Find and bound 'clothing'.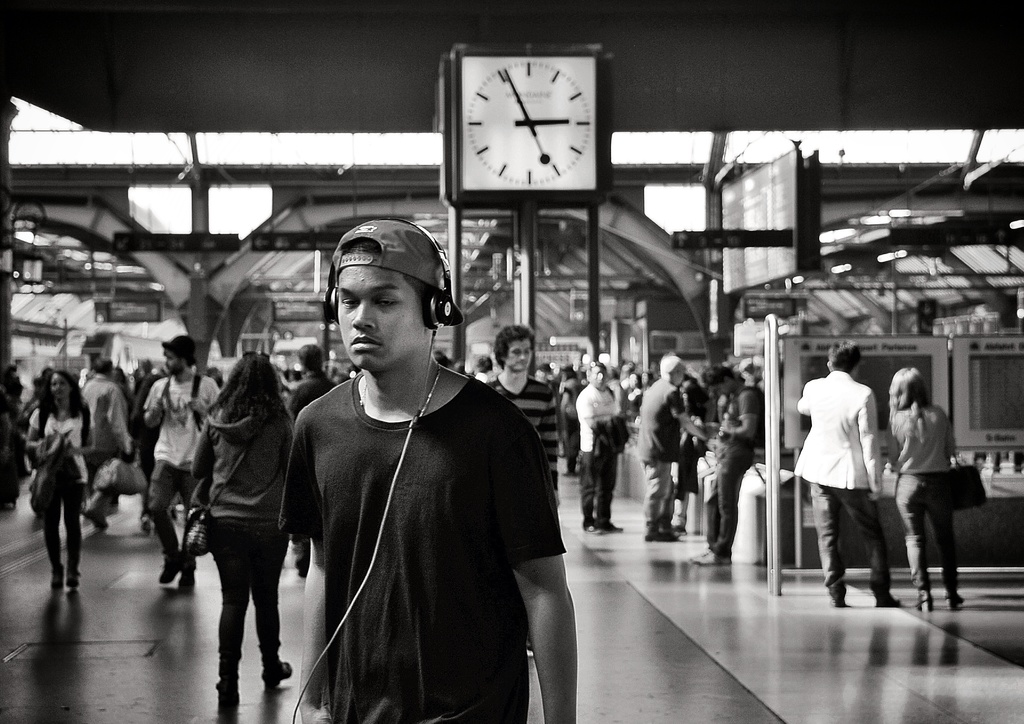
Bound: {"left": 794, "top": 367, "right": 890, "bottom": 593}.
